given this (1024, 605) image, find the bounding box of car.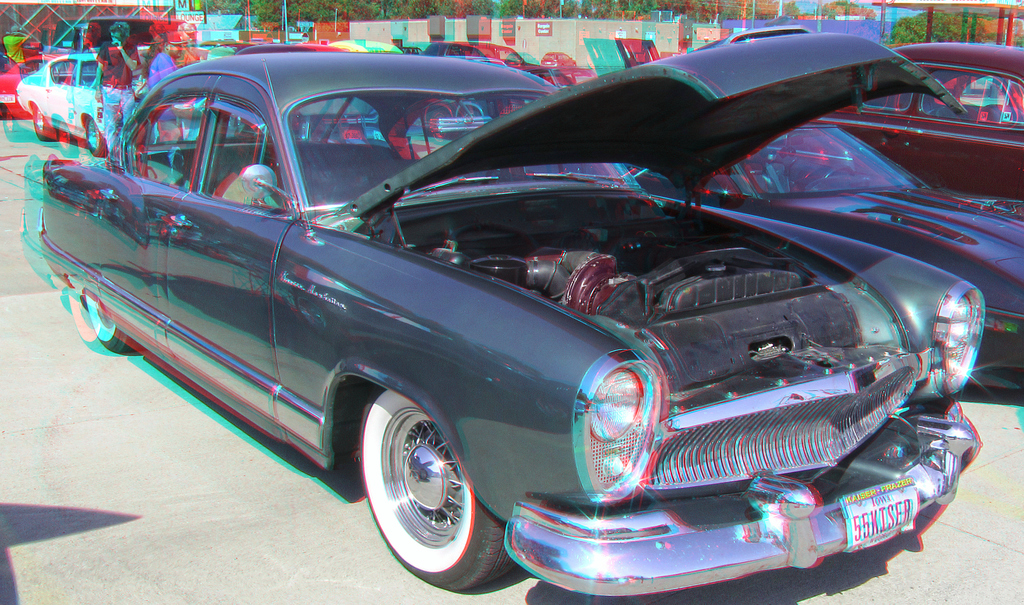
[705, 118, 1023, 396].
